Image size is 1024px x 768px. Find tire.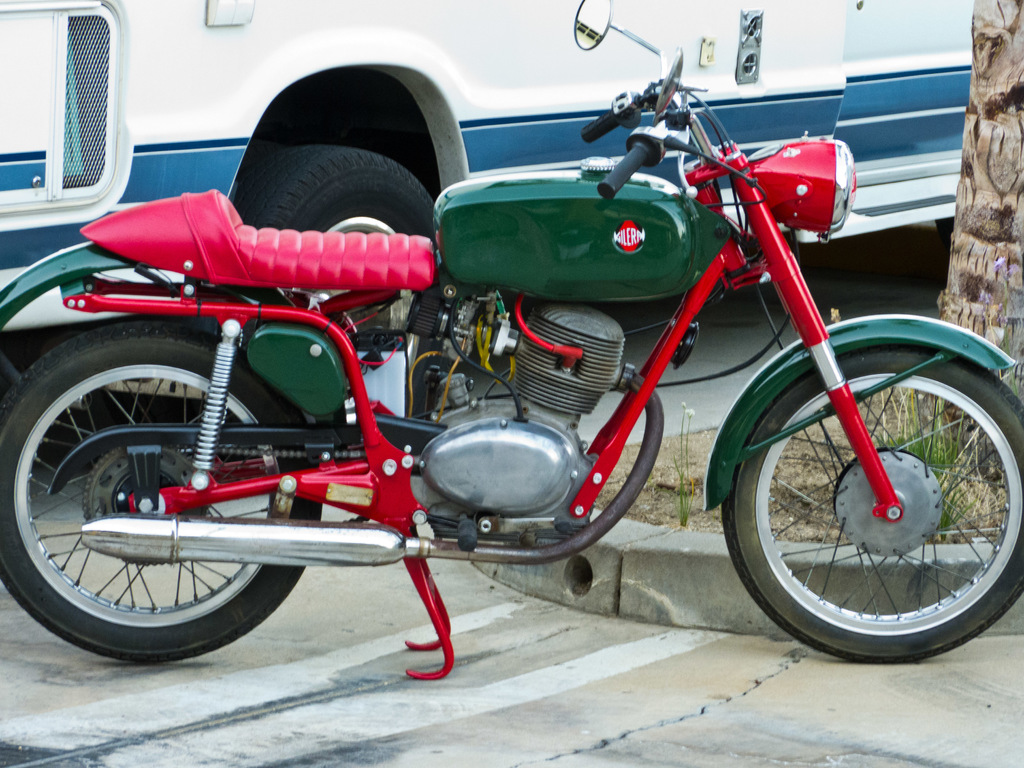
(x1=0, y1=349, x2=25, y2=413).
